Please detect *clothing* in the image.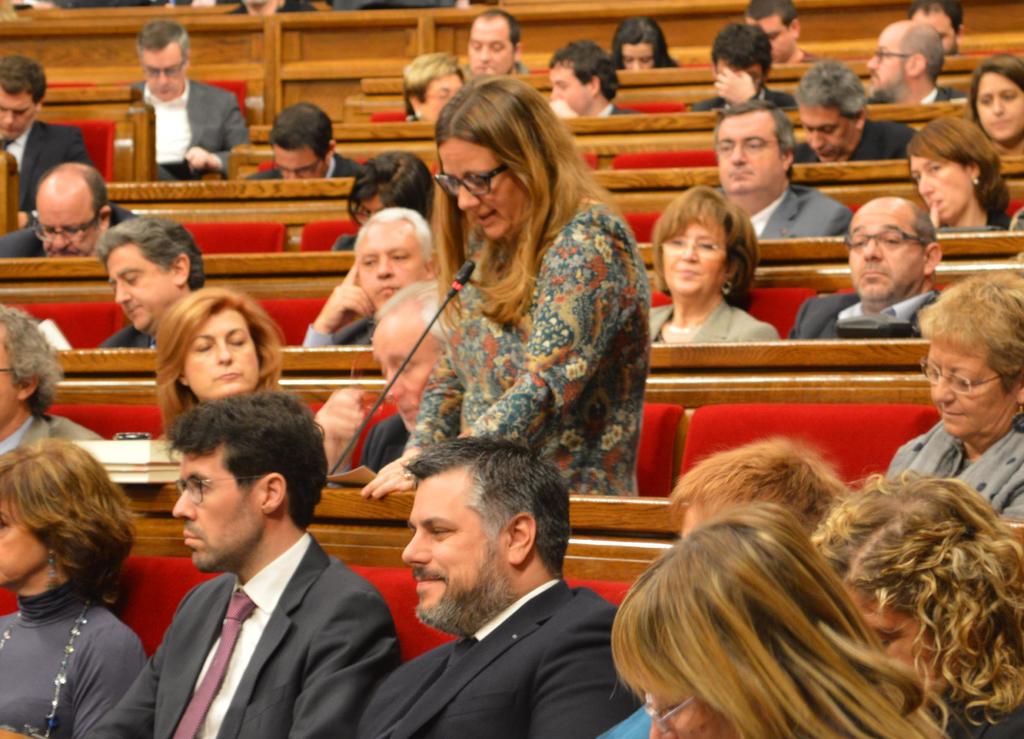
select_region(0, 572, 147, 738).
